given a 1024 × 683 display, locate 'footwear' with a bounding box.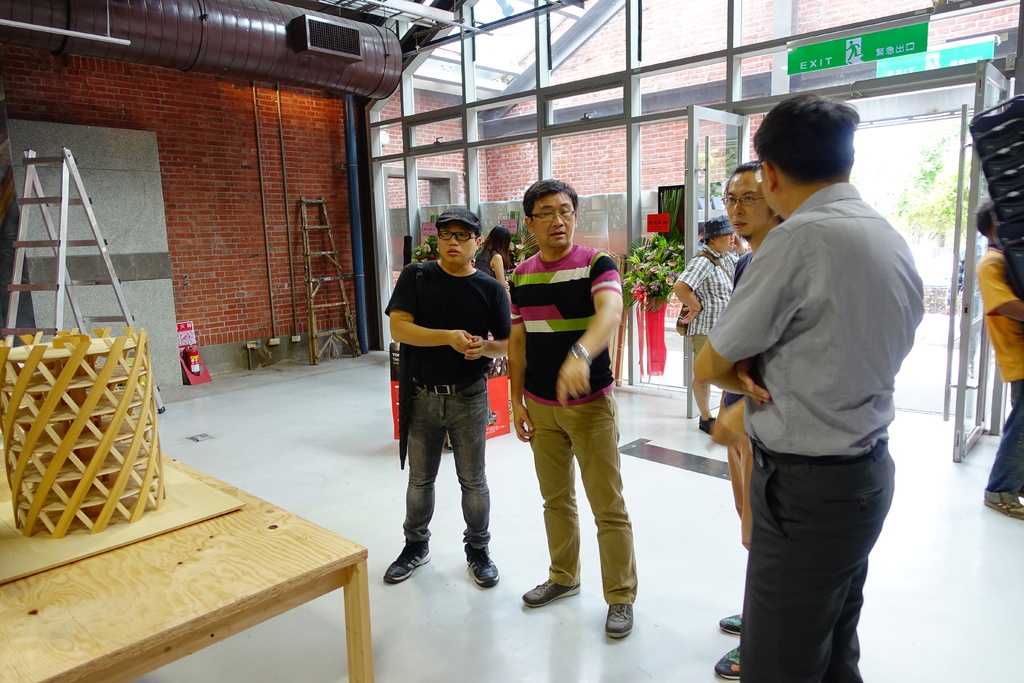
Located: left=381, top=547, right=430, bottom=579.
